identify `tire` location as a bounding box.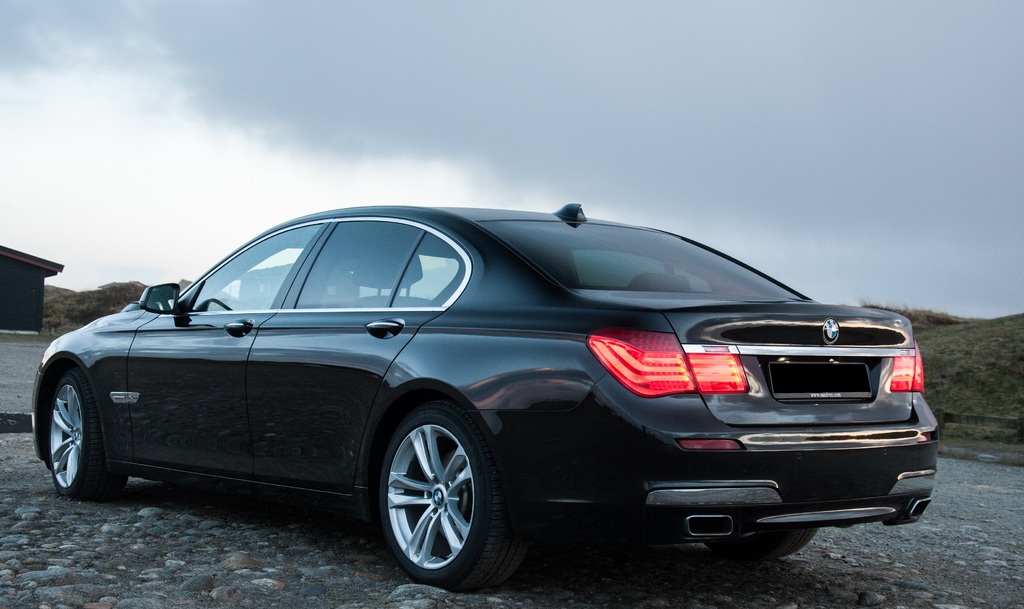
[371, 400, 495, 587].
